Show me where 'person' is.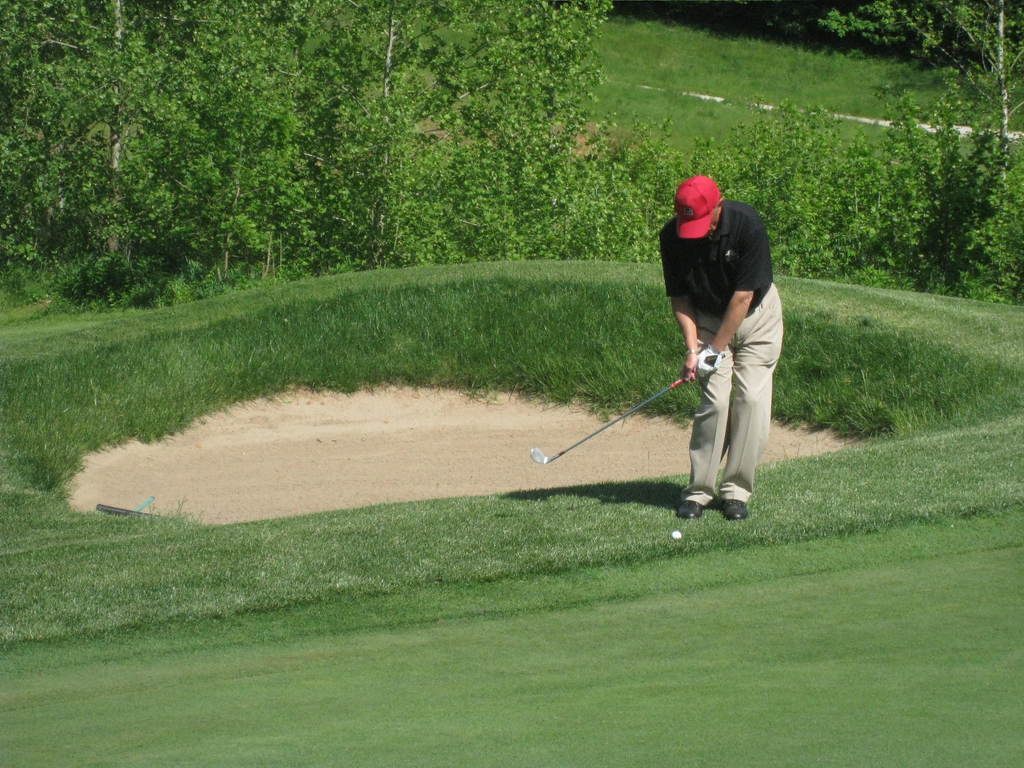
'person' is at <box>671,155,793,554</box>.
